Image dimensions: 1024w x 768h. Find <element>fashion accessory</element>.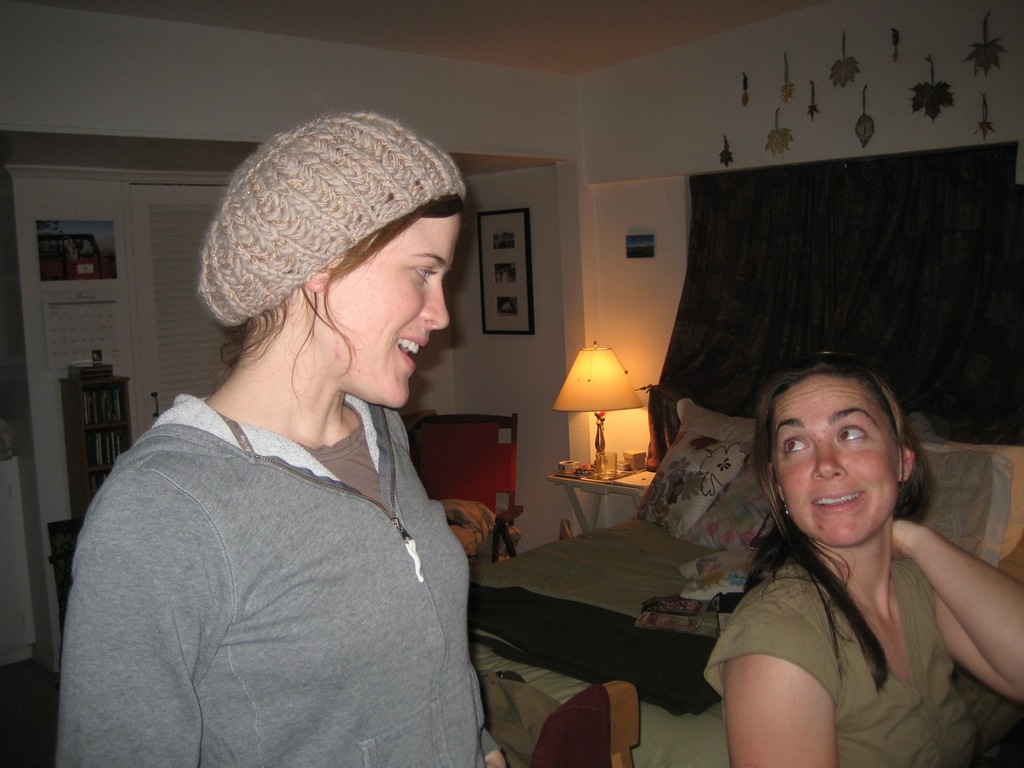
rect(194, 110, 468, 330).
